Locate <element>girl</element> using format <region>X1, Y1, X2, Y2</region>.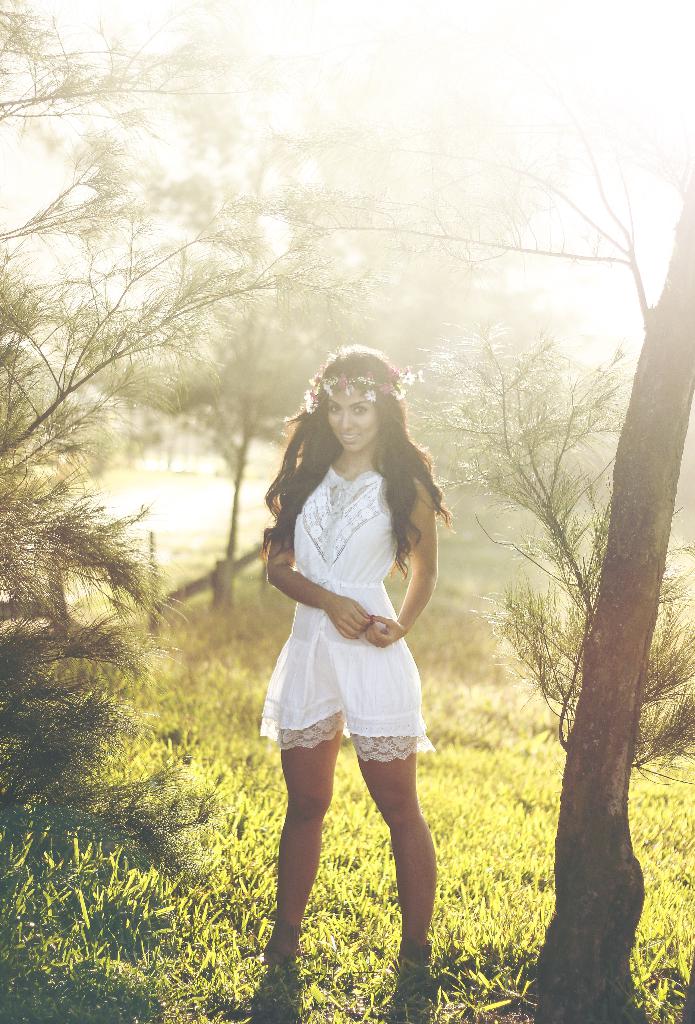
<region>252, 348, 455, 956</region>.
